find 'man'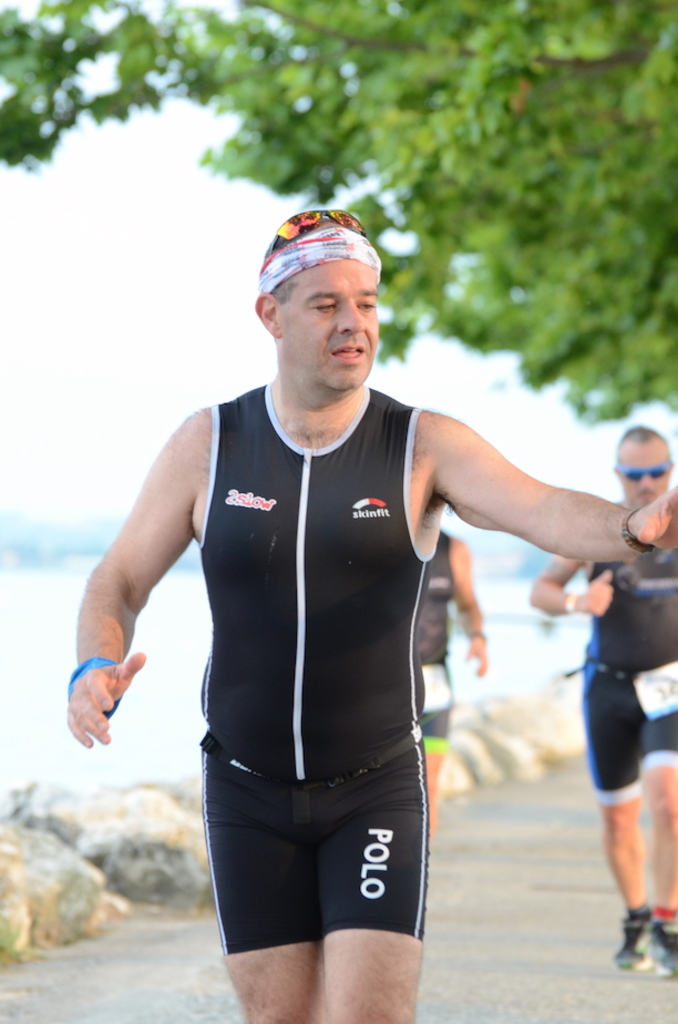
<region>63, 206, 677, 1023</region>
